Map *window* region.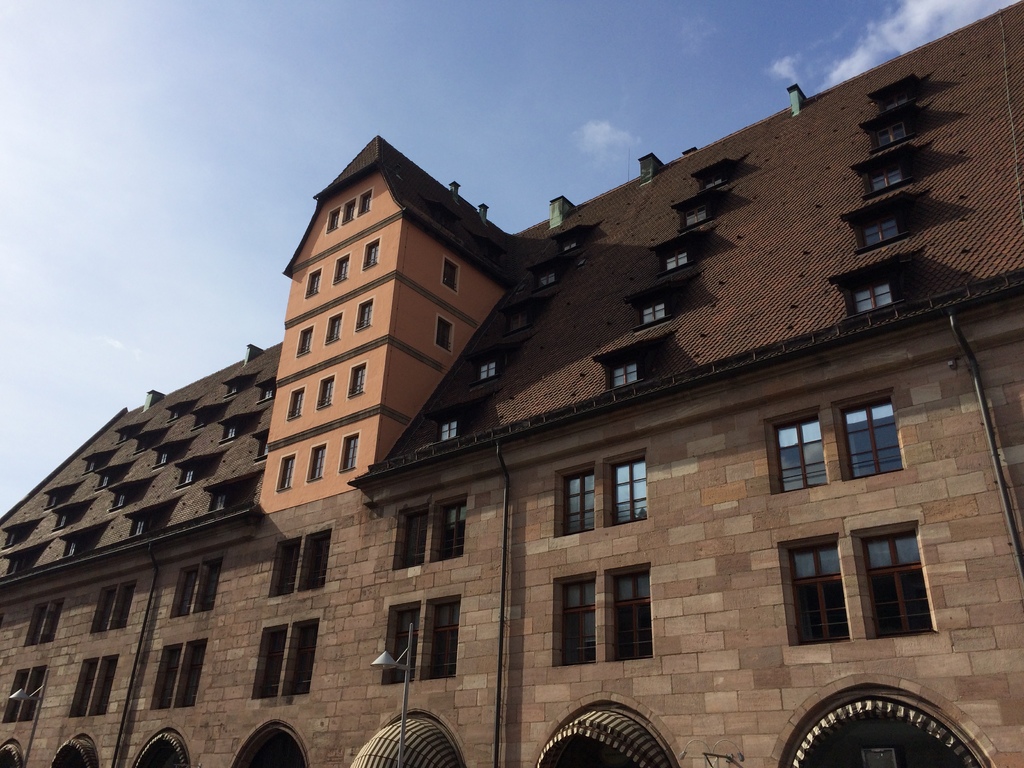
Mapped to select_region(88, 459, 97, 472).
